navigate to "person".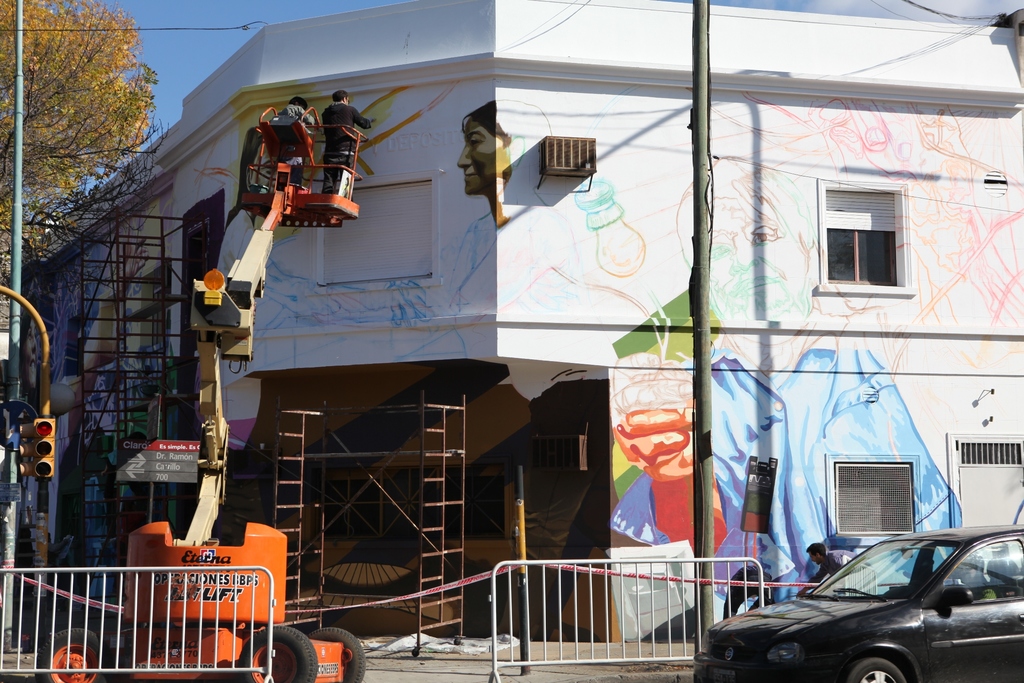
Navigation target: <region>608, 154, 962, 609</region>.
